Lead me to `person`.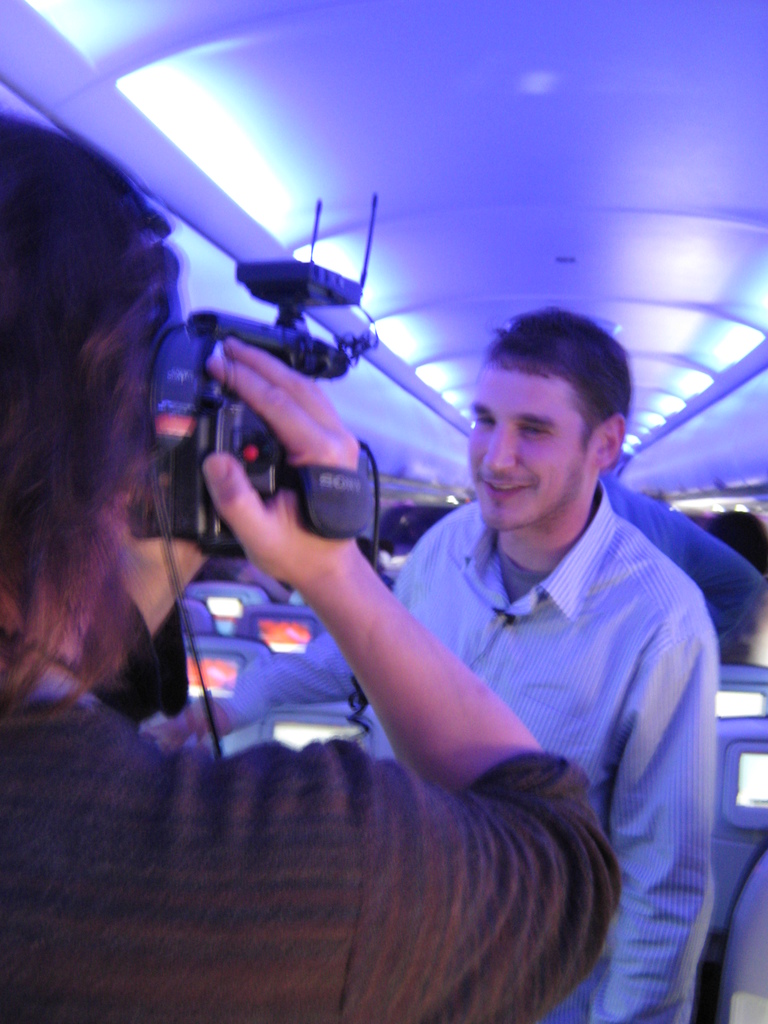
Lead to x1=0, y1=116, x2=616, y2=1023.
